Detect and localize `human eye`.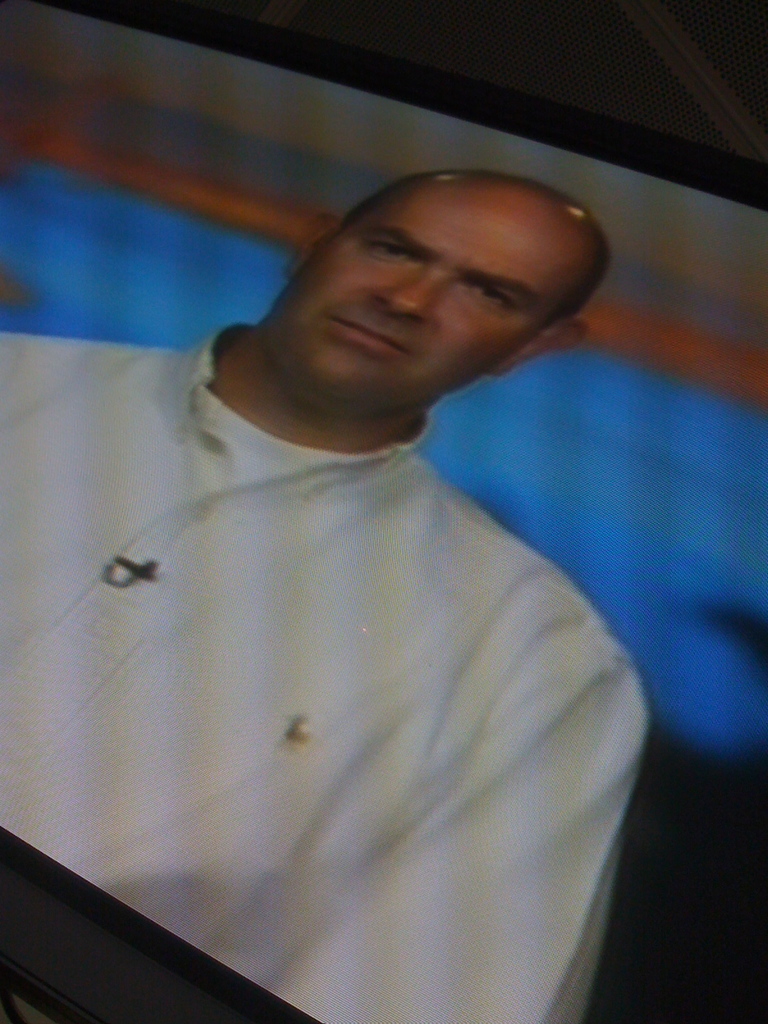
Localized at l=464, t=275, r=529, b=312.
